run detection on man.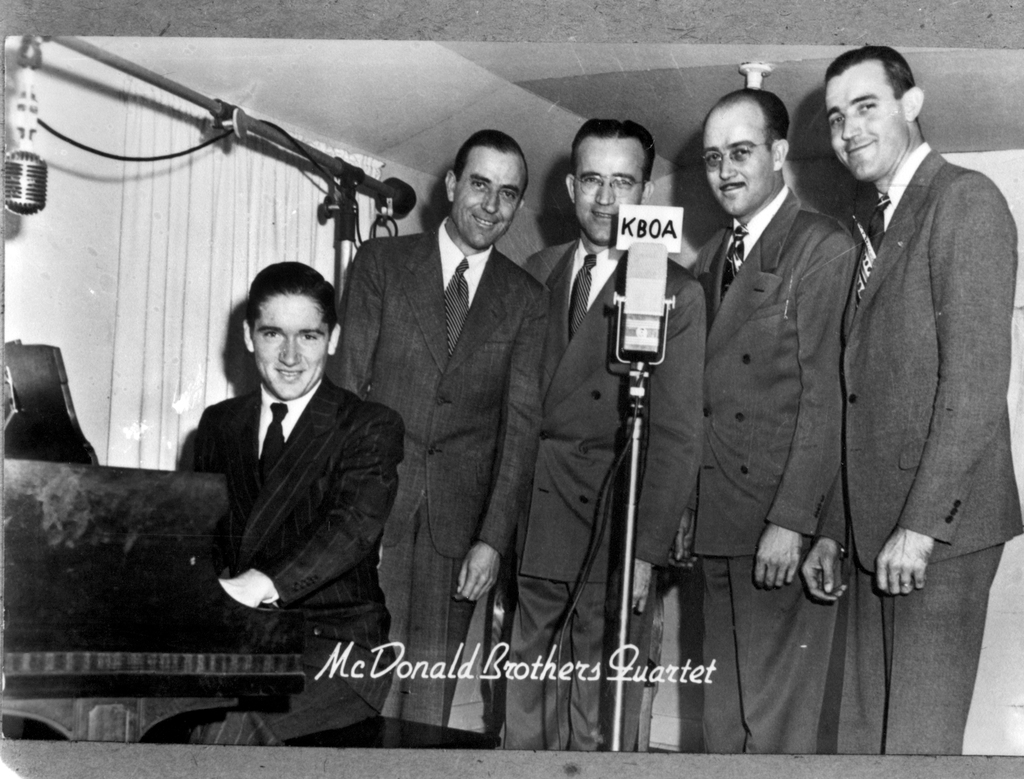
Result: box(668, 87, 858, 757).
